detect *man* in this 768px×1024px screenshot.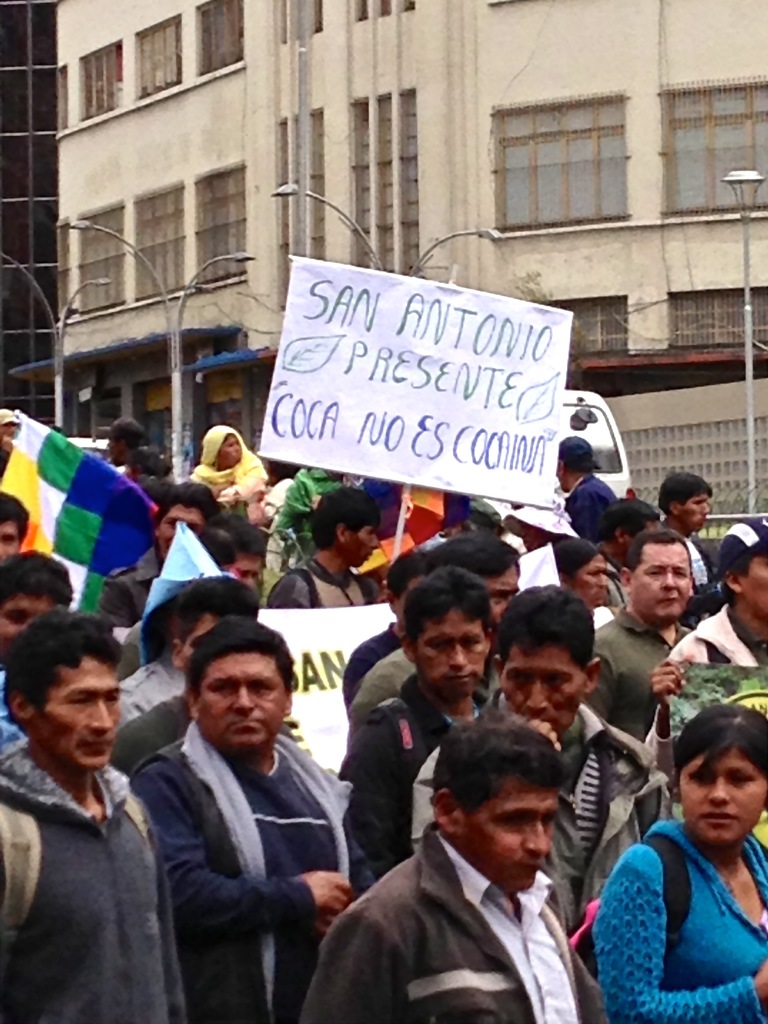
Detection: Rect(130, 621, 396, 1023).
